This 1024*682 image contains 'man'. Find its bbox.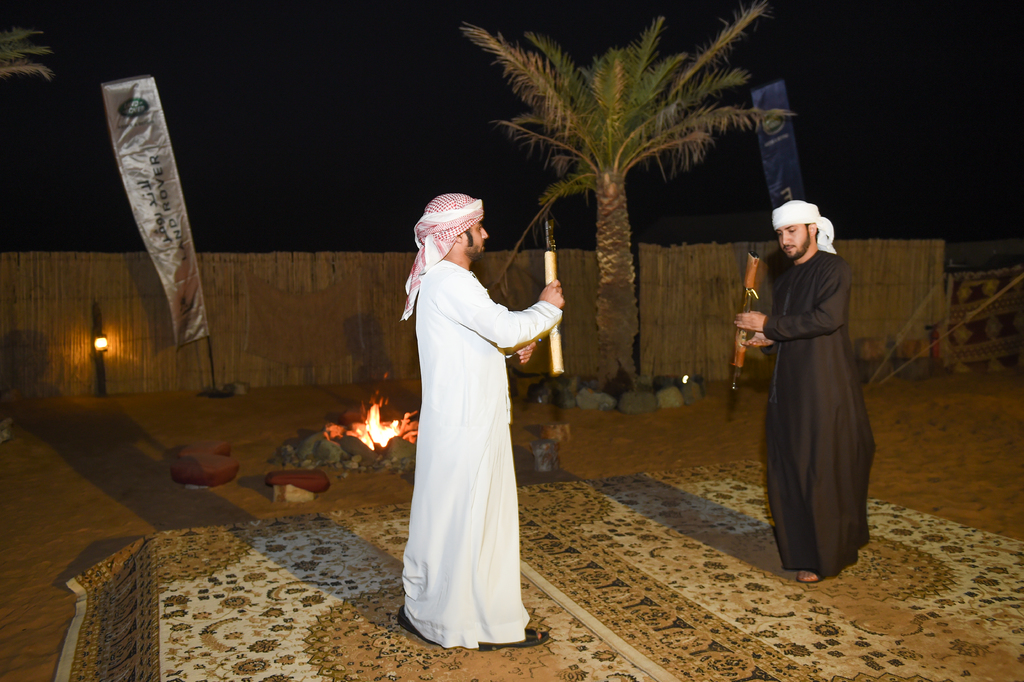
[395, 189, 568, 645].
